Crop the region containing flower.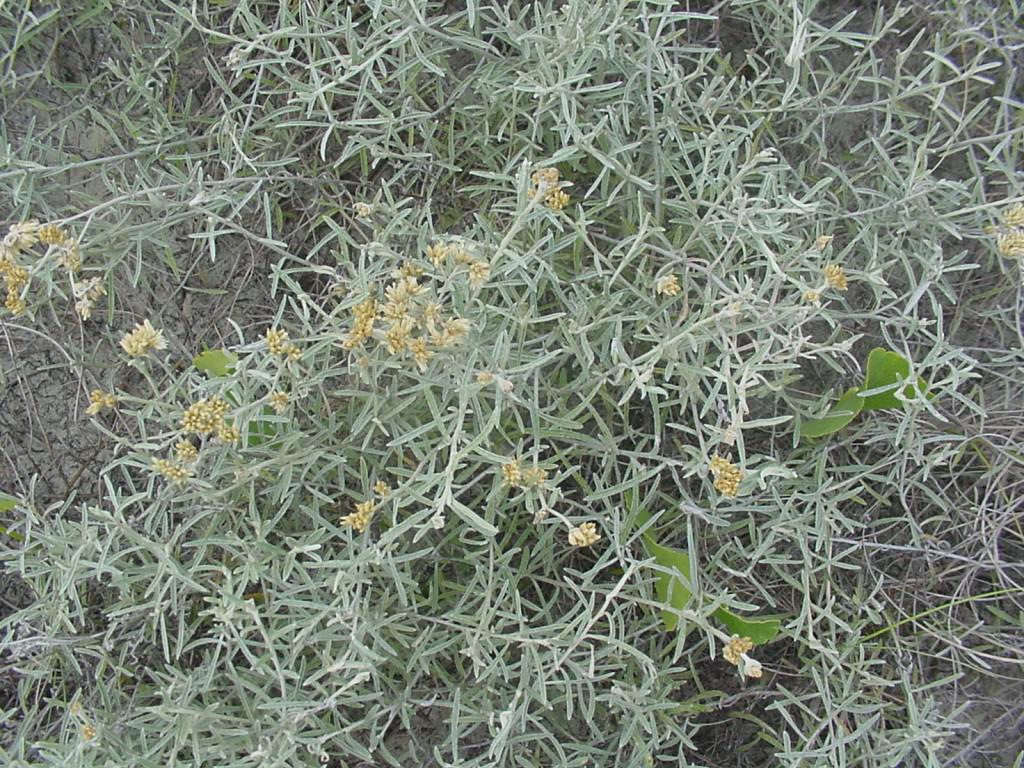
Crop region: (x1=722, y1=624, x2=761, y2=679).
